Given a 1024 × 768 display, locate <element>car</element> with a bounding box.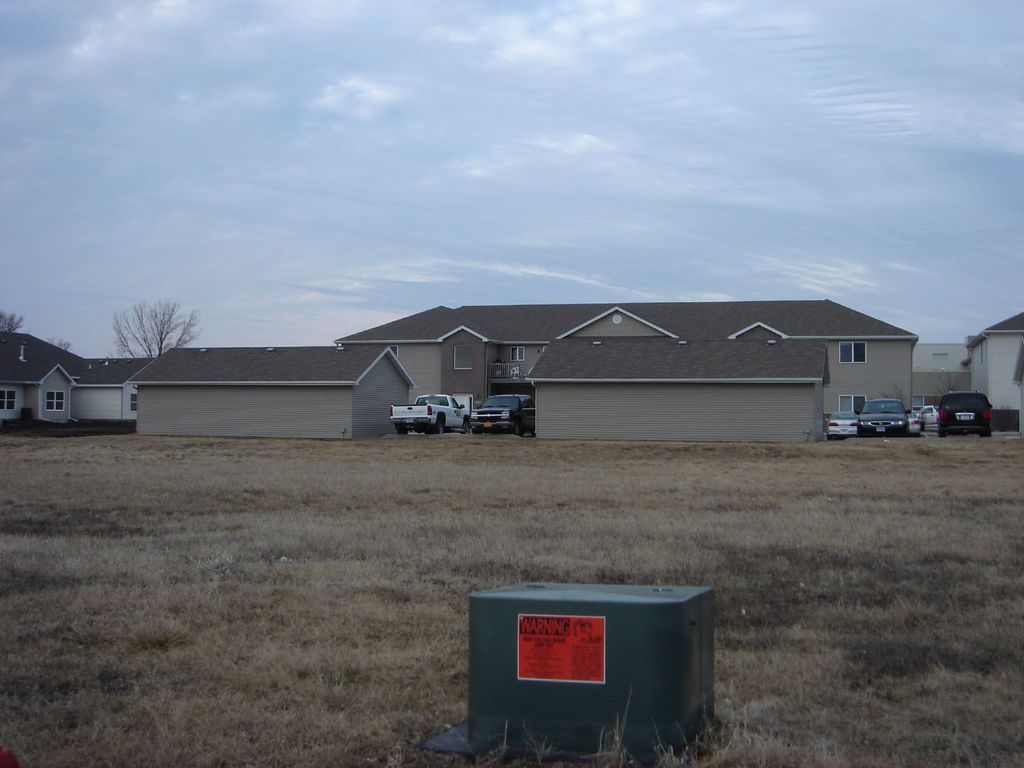
Located: 907:410:920:434.
